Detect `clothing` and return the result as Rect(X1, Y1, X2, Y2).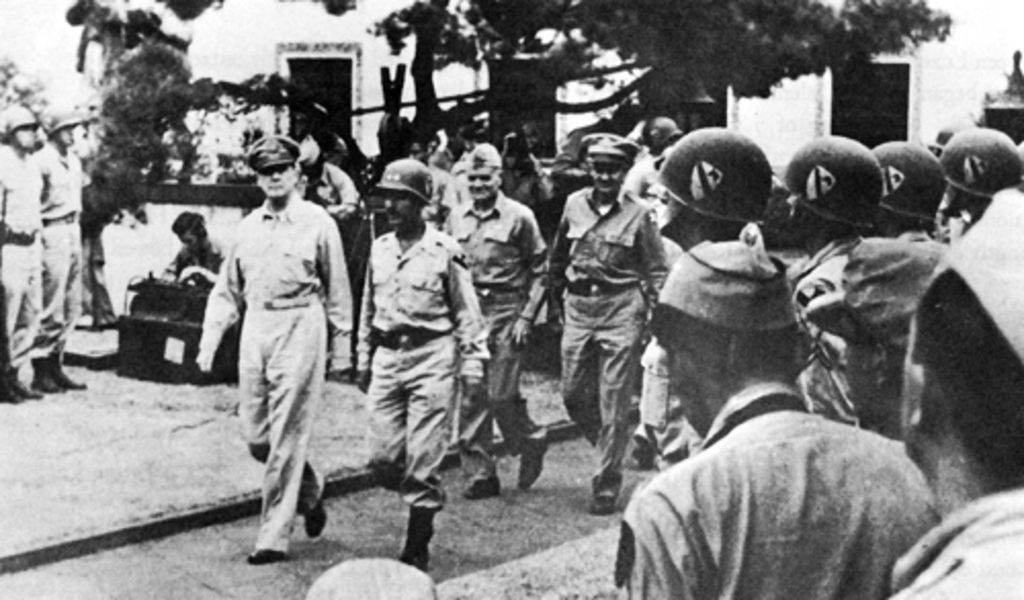
Rect(156, 244, 227, 291).
